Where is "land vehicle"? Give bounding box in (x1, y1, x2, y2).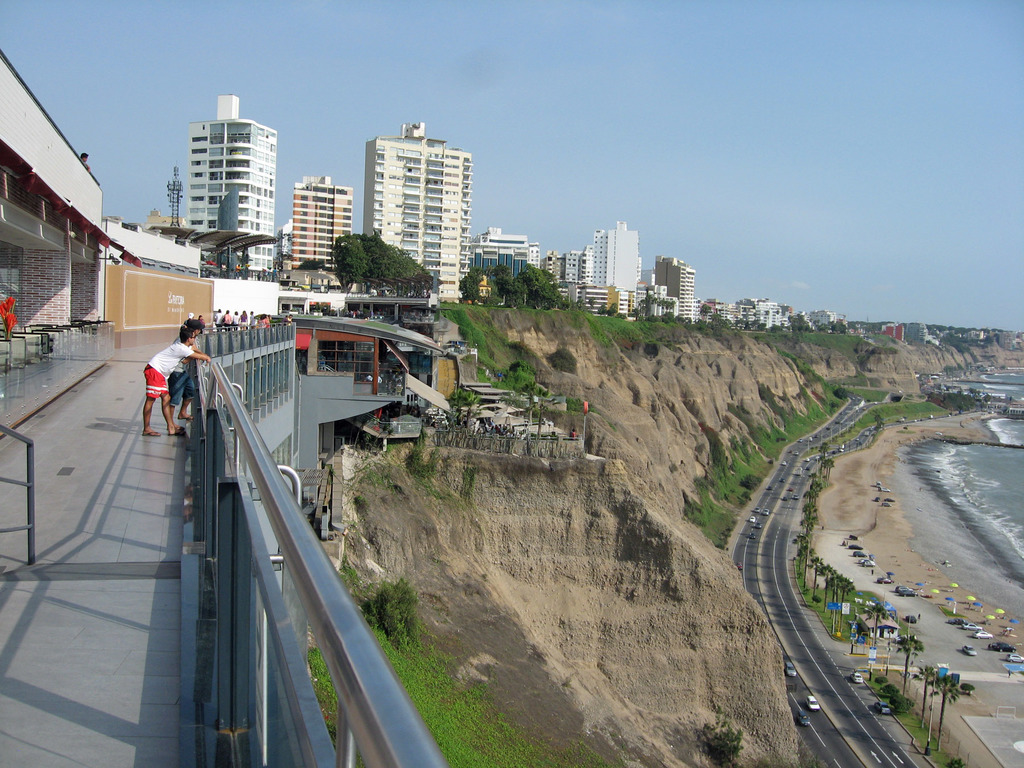
(765, 508, 771, 514).
